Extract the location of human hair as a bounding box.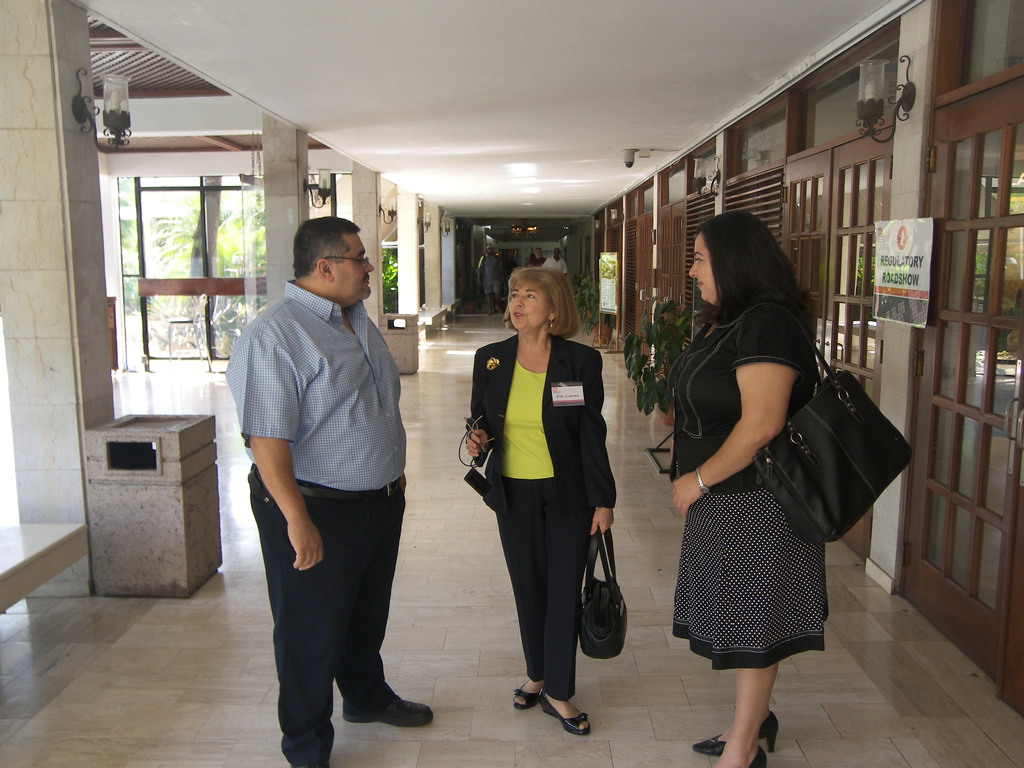
bbox(501, 266, 577, 351).
